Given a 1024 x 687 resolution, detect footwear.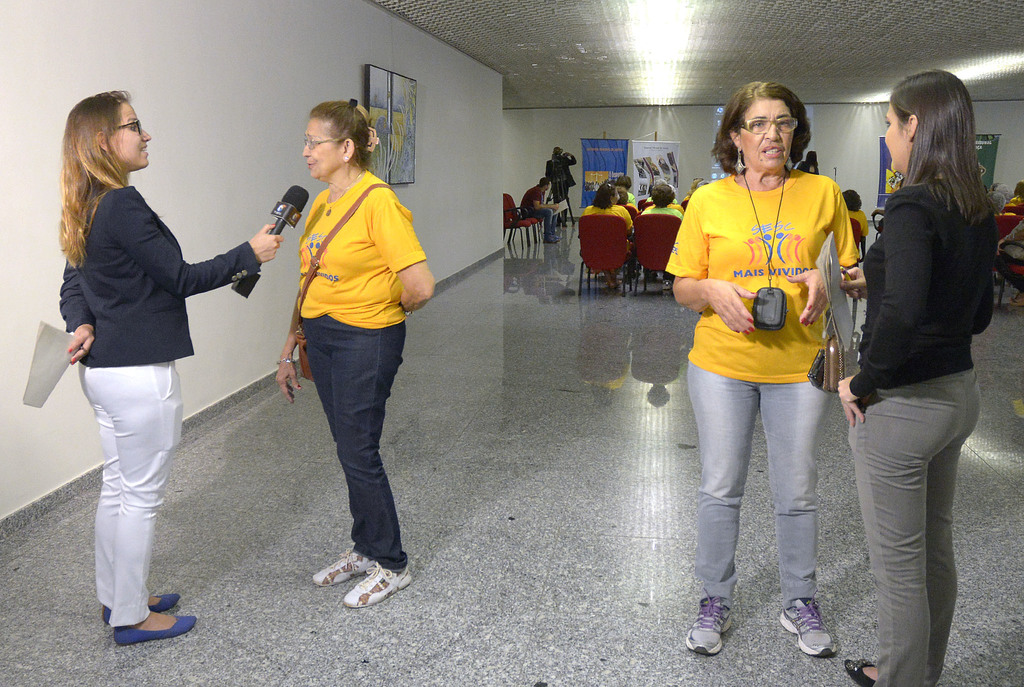
{"left": 344, "top": 561, "right": 412, "bottom": 606}.
